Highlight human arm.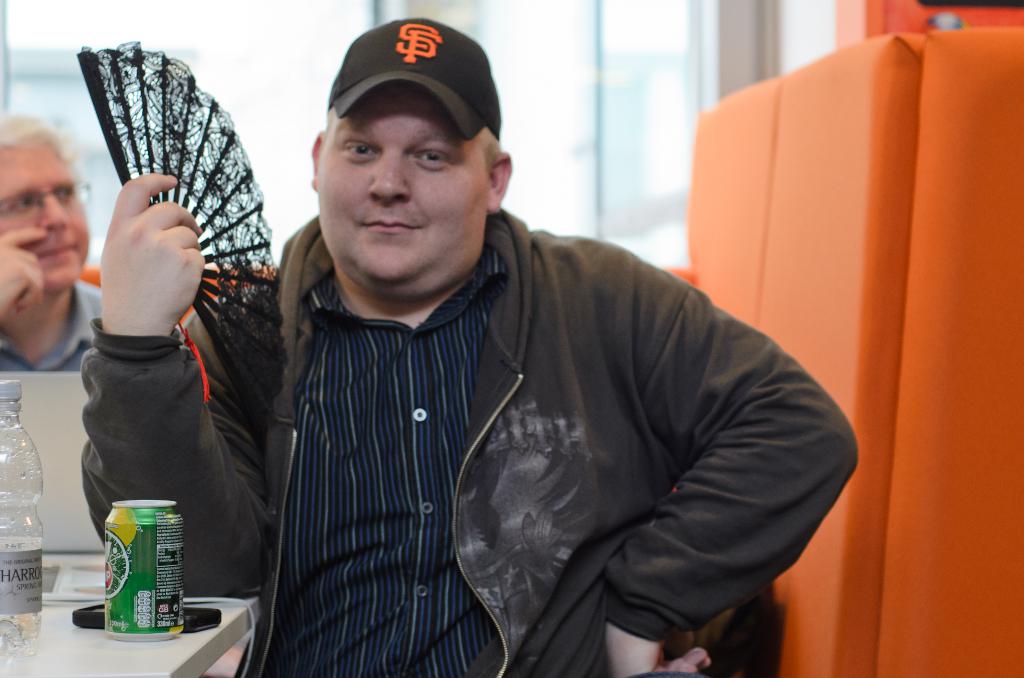
Highlighted region: l=0, t=229, r=50, b=311.
